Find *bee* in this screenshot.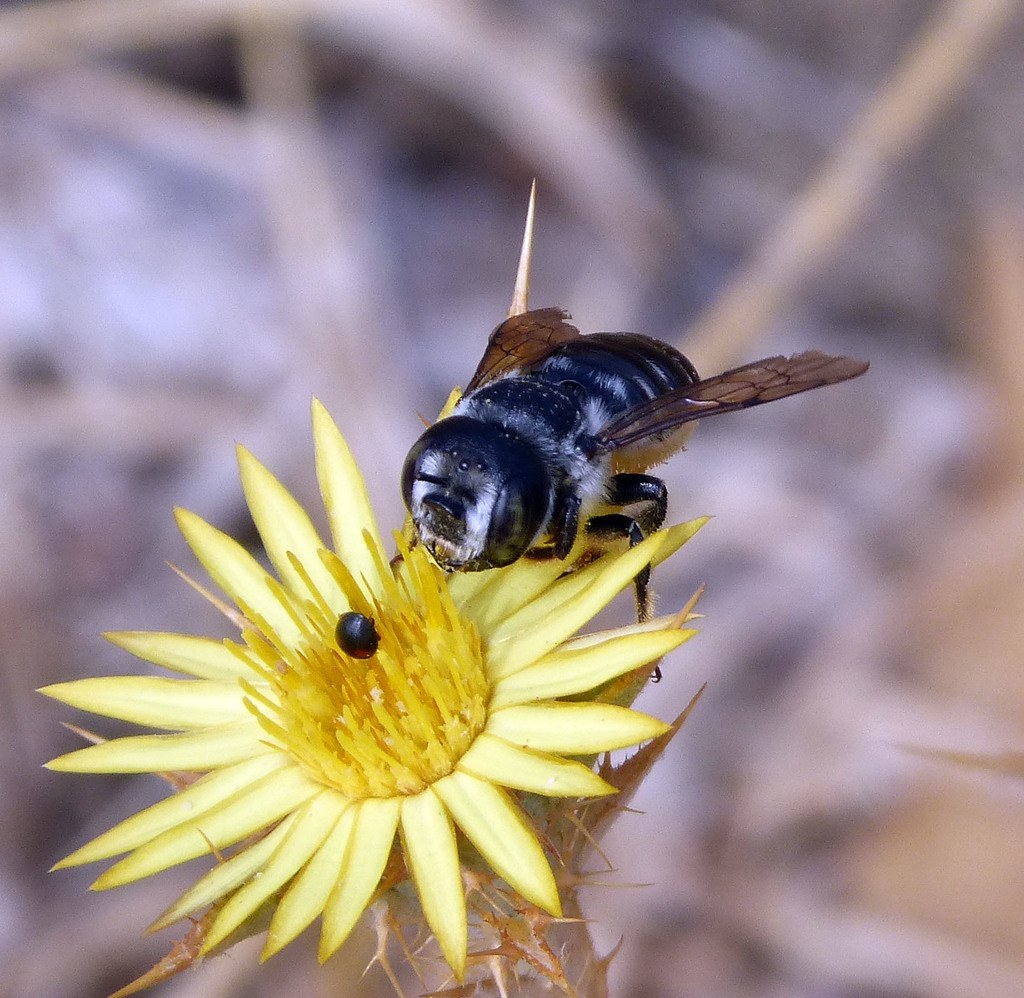
The bounding box for *bee* is x1=338, y1=229, x2=790, y2=623.
